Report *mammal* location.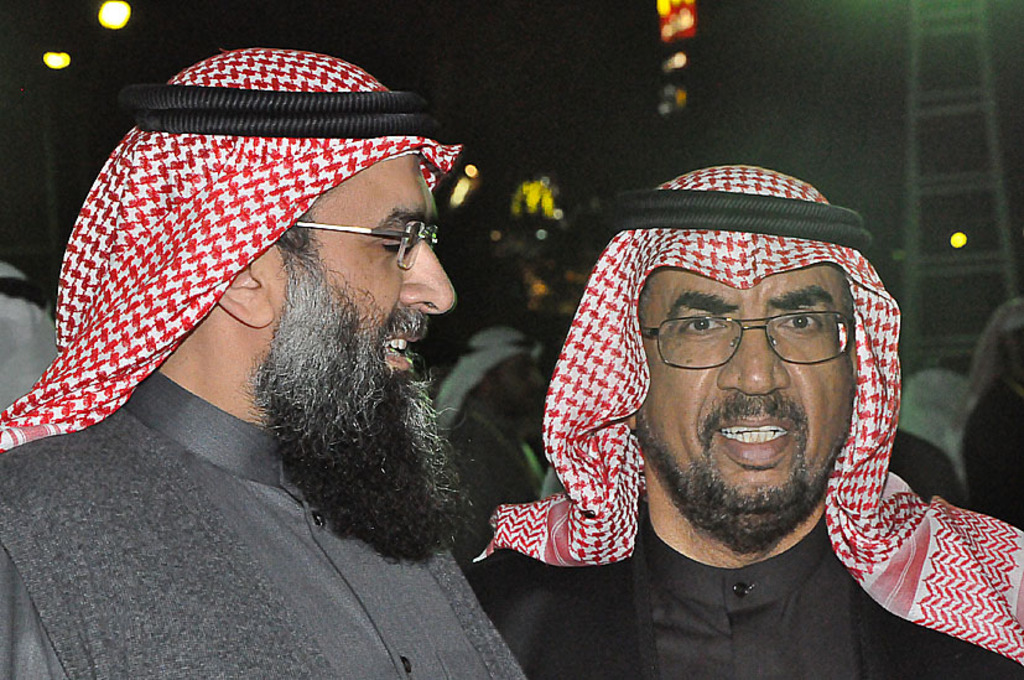
Report: 0:249:68:412.
